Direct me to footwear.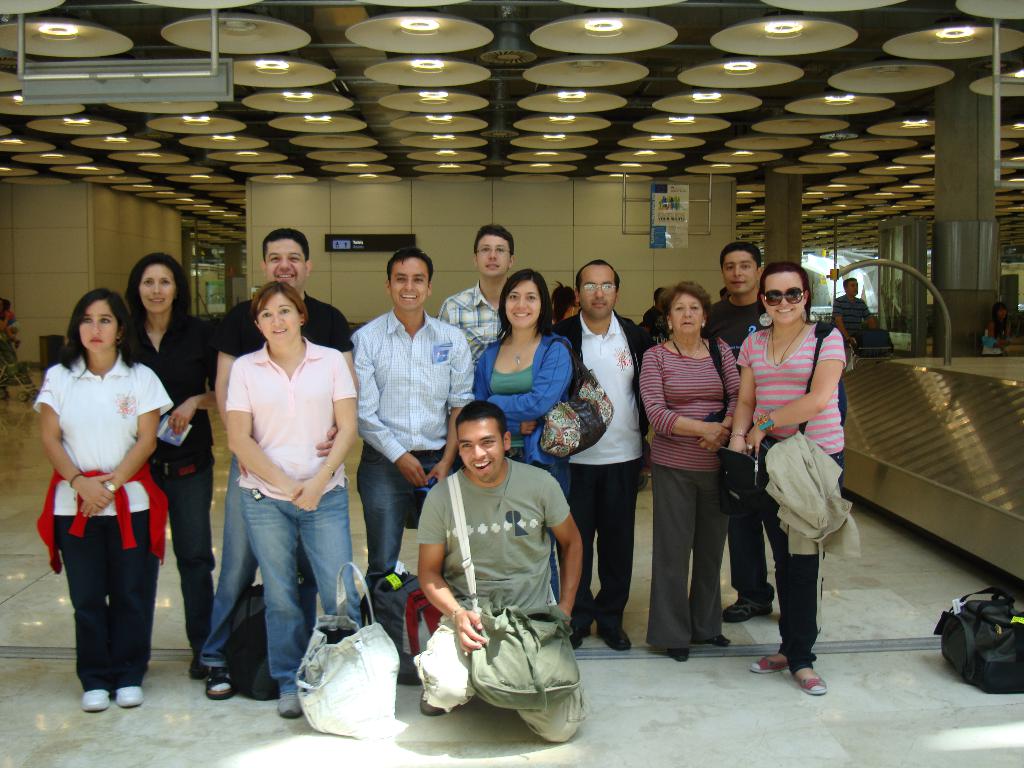
Direction: <region>570, 616, 594, 643</region>.
